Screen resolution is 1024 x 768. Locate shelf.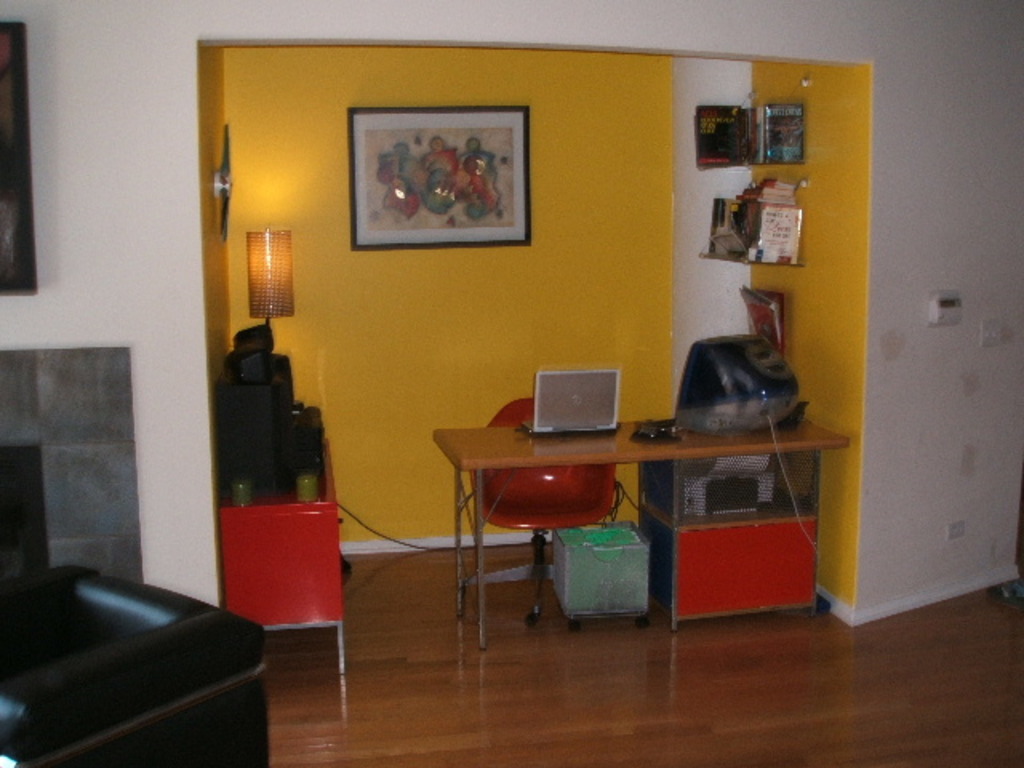
rect(672, 59, 814, 290).
